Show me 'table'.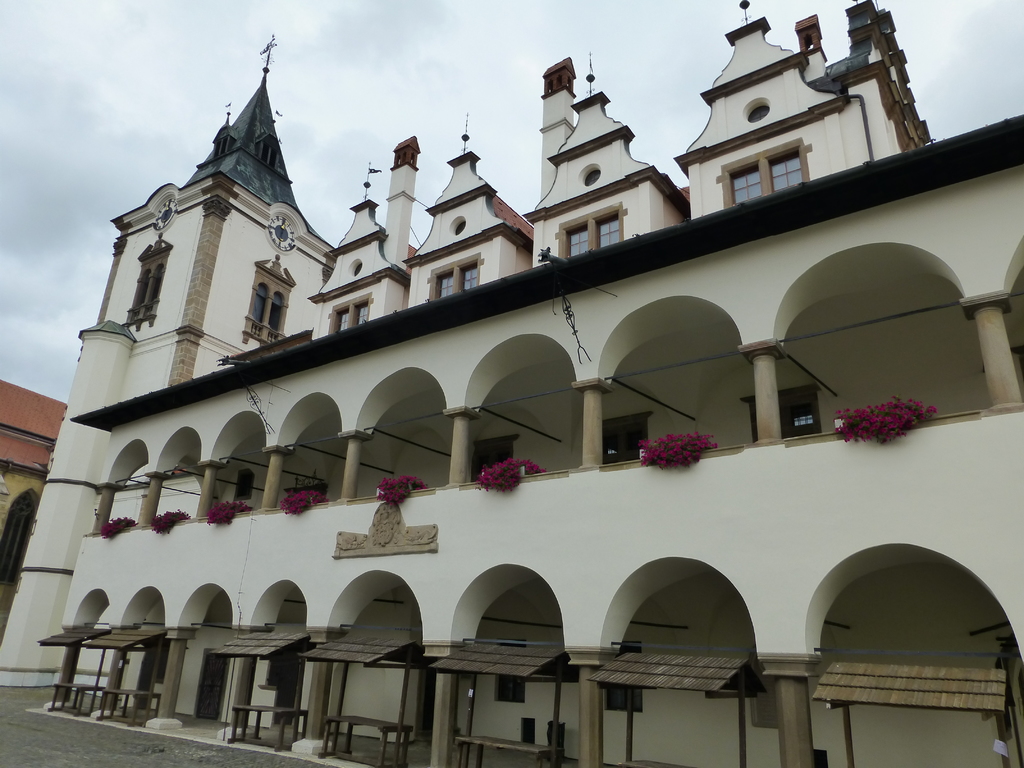
'table' is here: crop(229, 705, 309, 752).
